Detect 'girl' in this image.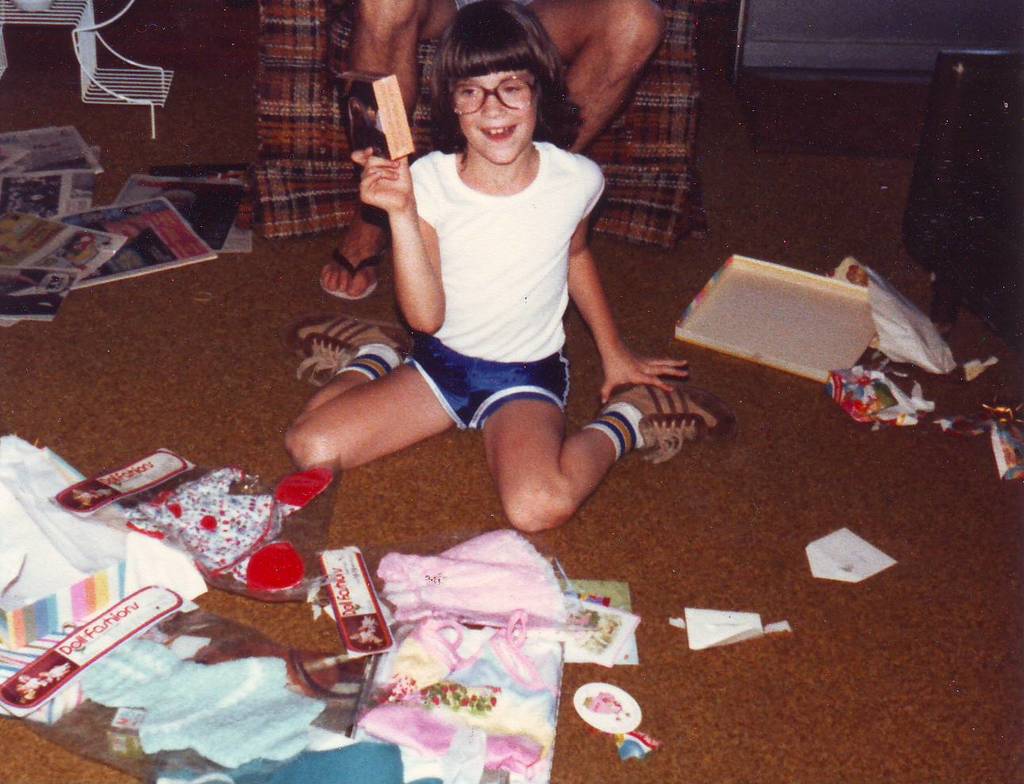
Detection: l=283, t=0, r=743, b=533.
